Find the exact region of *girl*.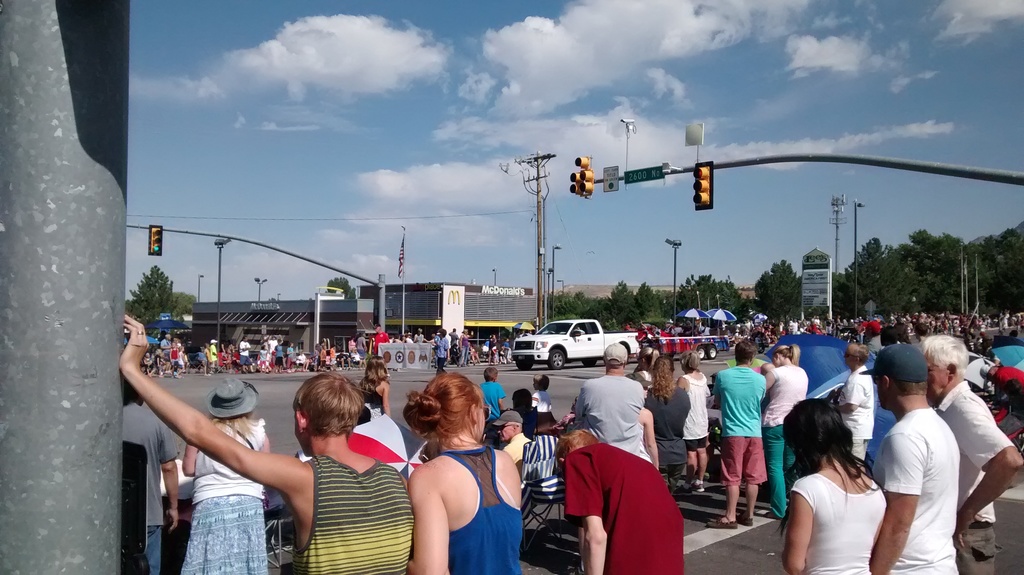
Exact region: [780,396,887,574].
